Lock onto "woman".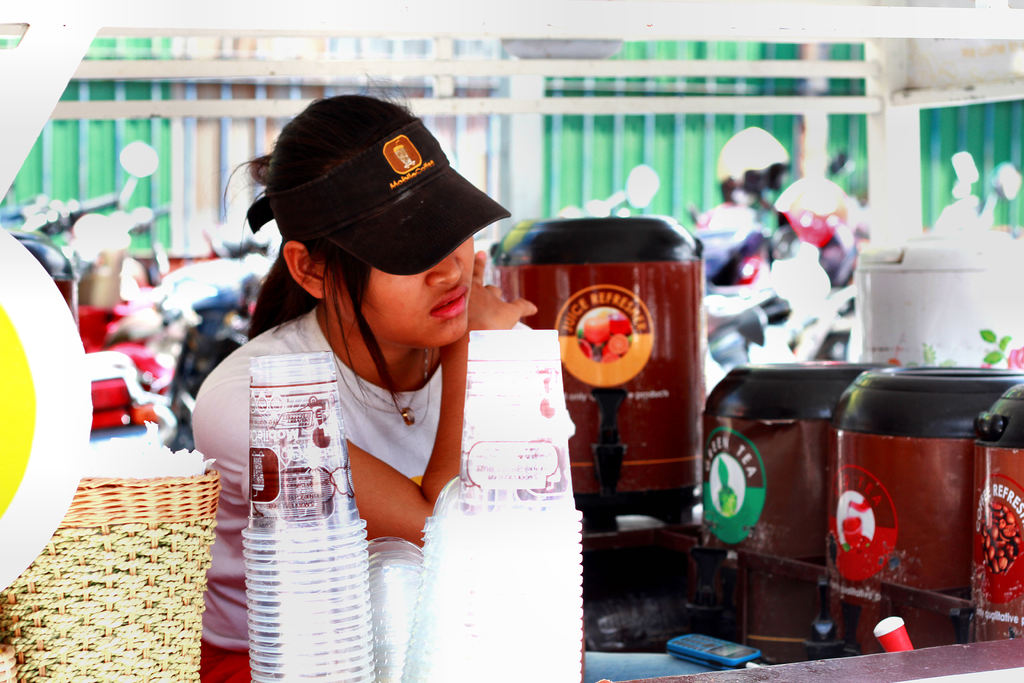
Locked: (x1=186, y1=119, x2=609, y2=676).
